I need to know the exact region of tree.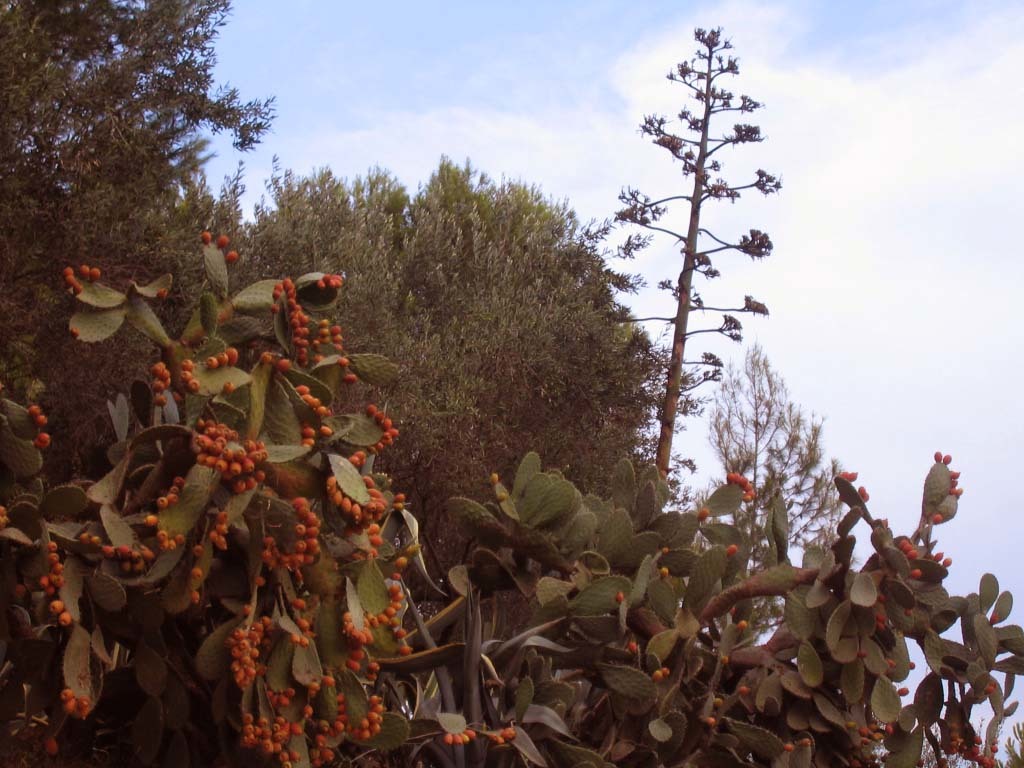
Region: [left=421, top=450, right=1023, bottom=767].
